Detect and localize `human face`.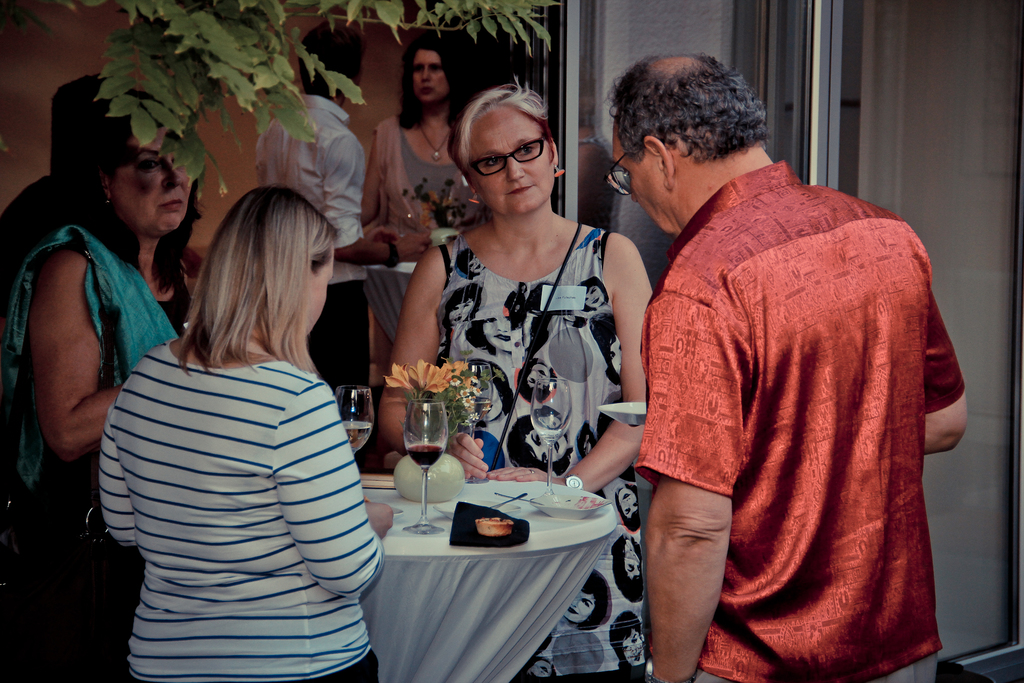
Localized at region(610, 108, 677, 233).
